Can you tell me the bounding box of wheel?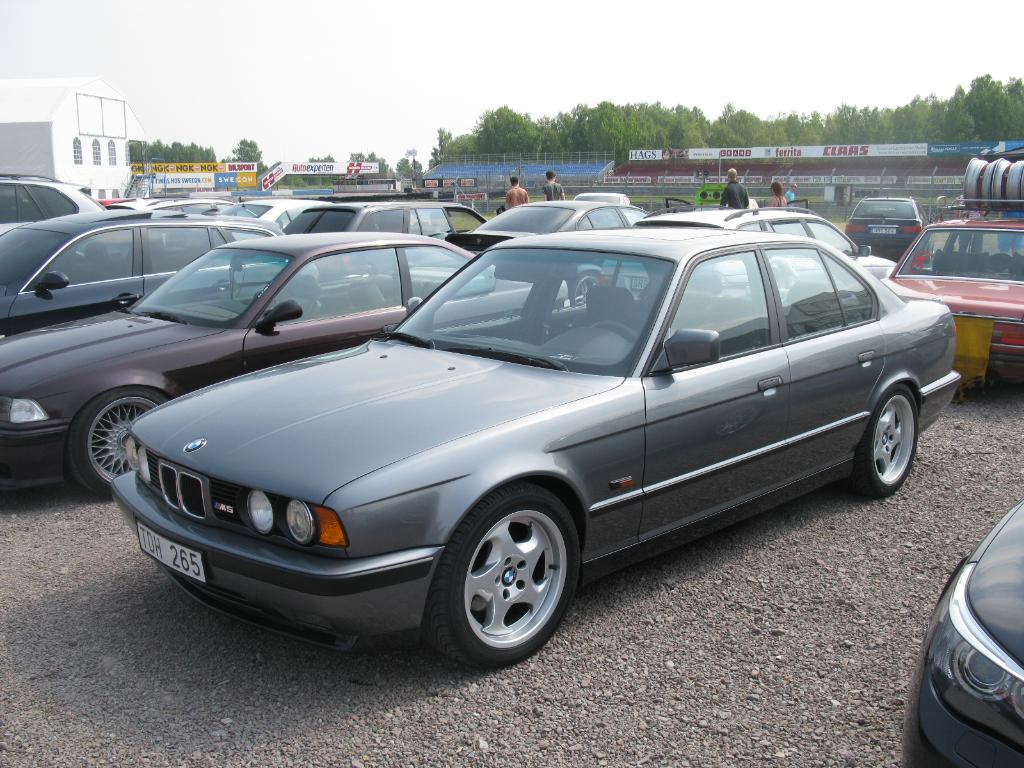
left=67, top=388, right=168, bottom=497.
